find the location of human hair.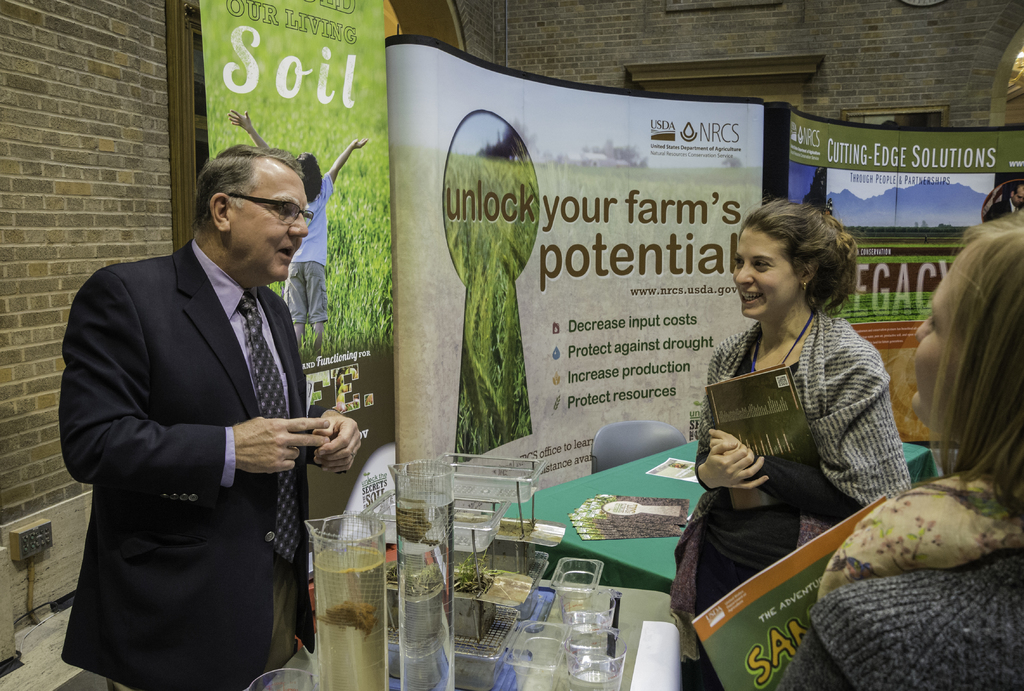
Location: box(196, 142, 303, 230).
